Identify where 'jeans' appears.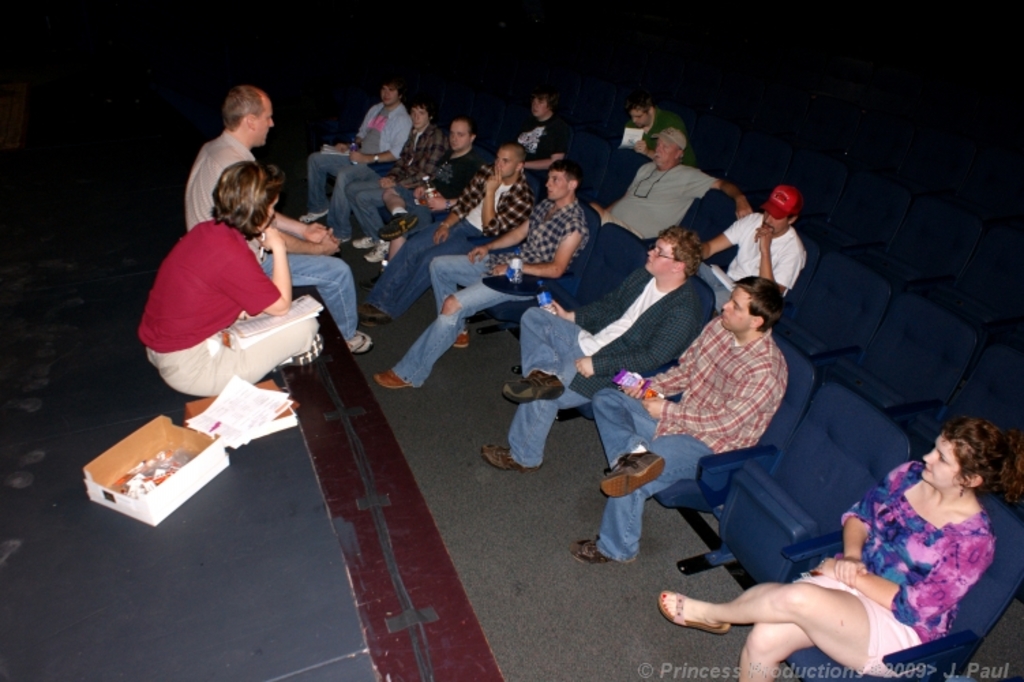
Appears at 259,243,361,336.
